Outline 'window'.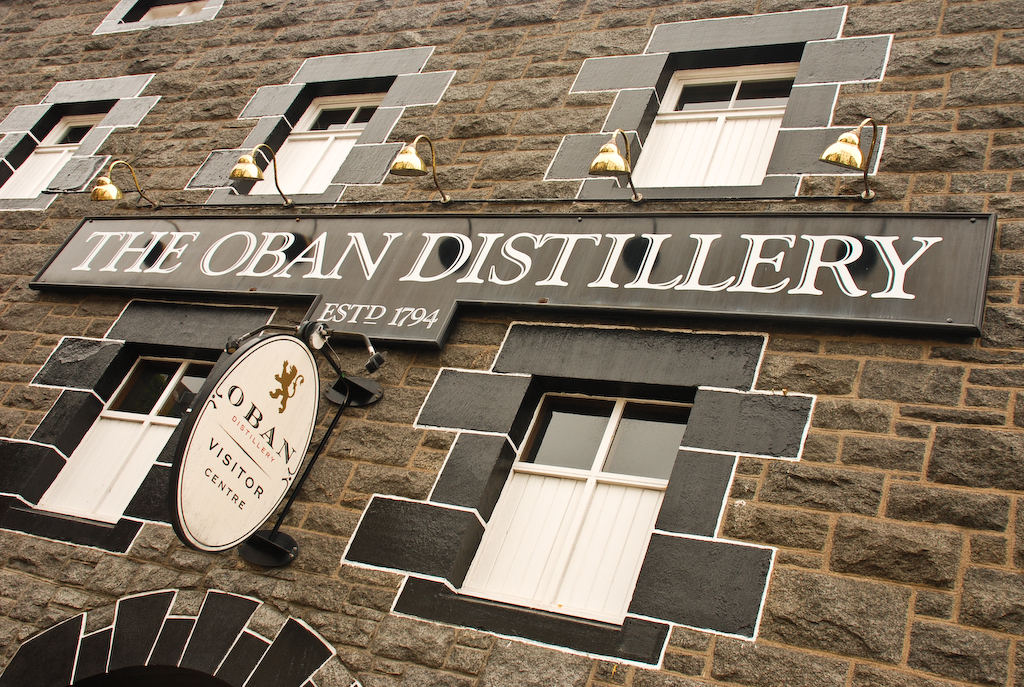
Outline: pyautogui.locateOnScreen(0, 112, 110, 199).
